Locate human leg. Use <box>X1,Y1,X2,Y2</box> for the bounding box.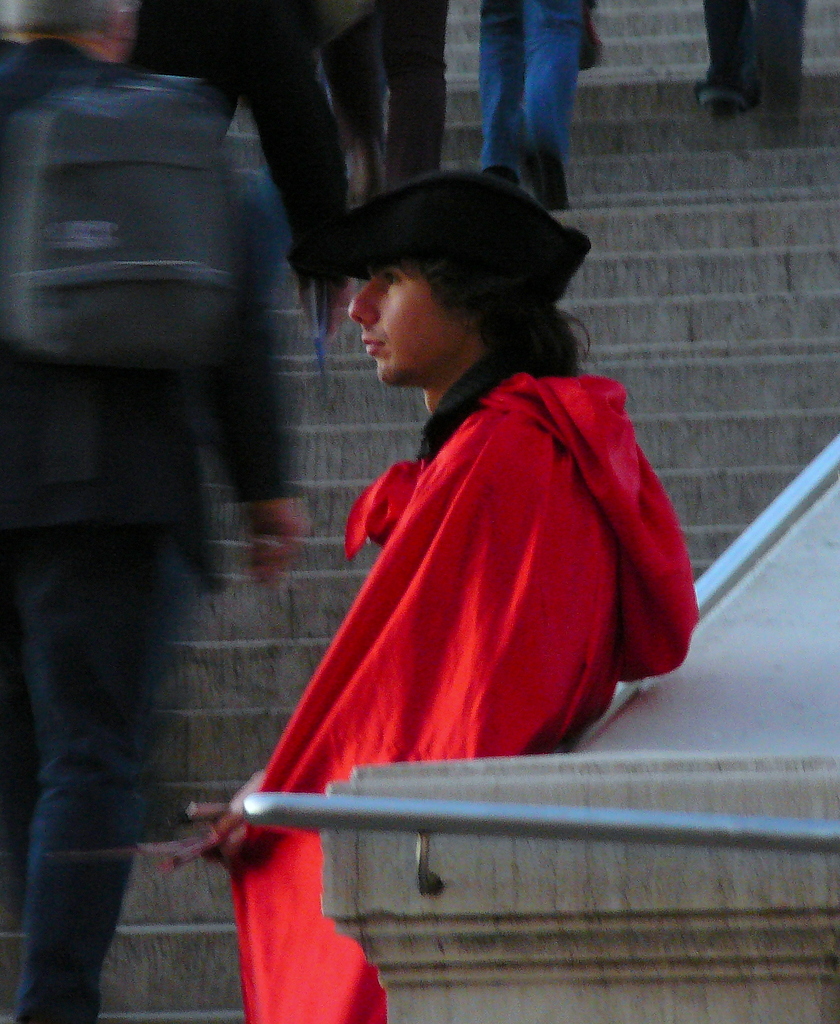
<box>3,566,201,1020</box>.
